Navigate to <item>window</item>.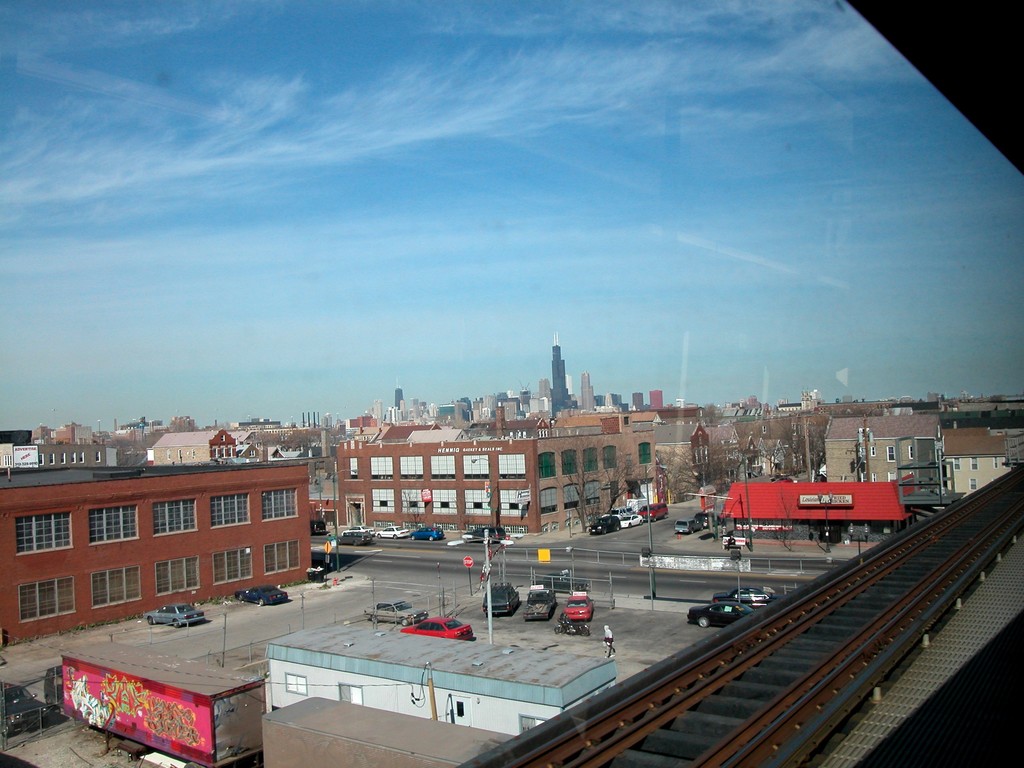
Navigation target: bbox=[623, 506, 632, 515].
